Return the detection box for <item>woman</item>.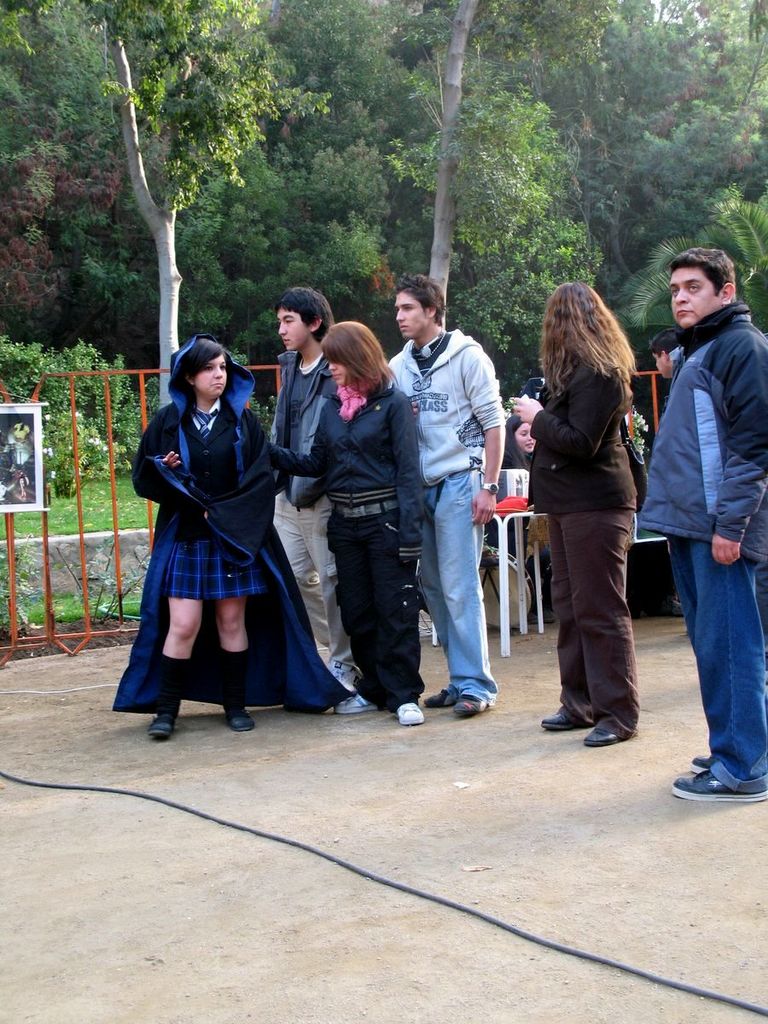
[488,415,554,626].
